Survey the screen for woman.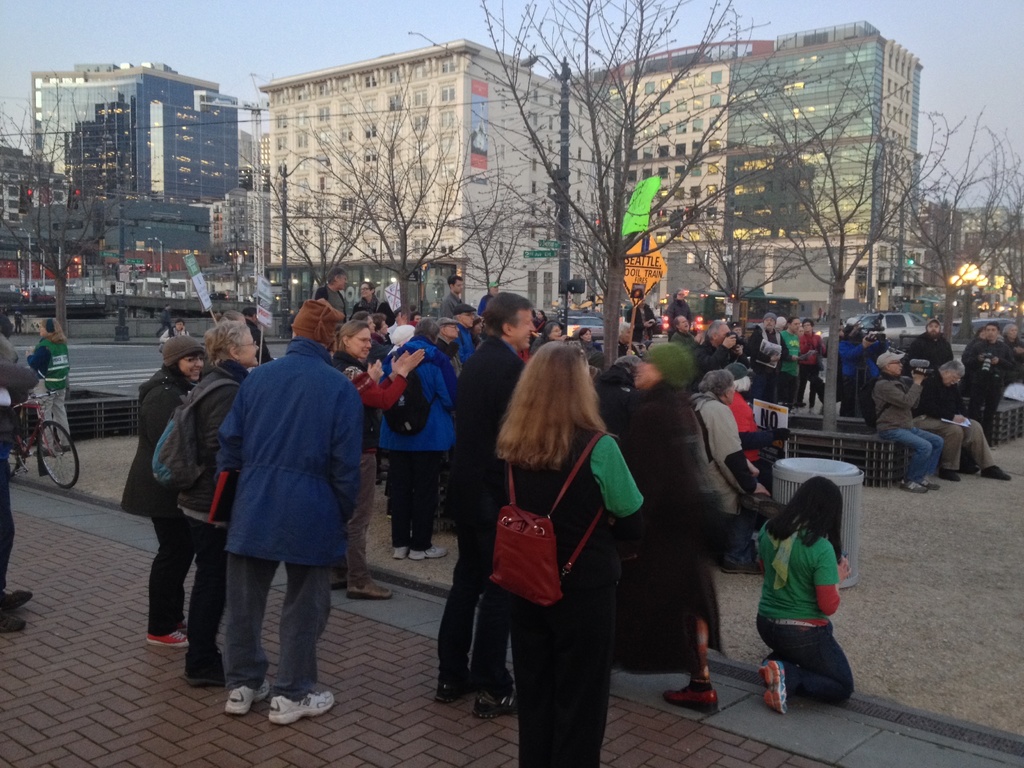
Survey found: x1=464 y1=340 x2=640 y2=765.
